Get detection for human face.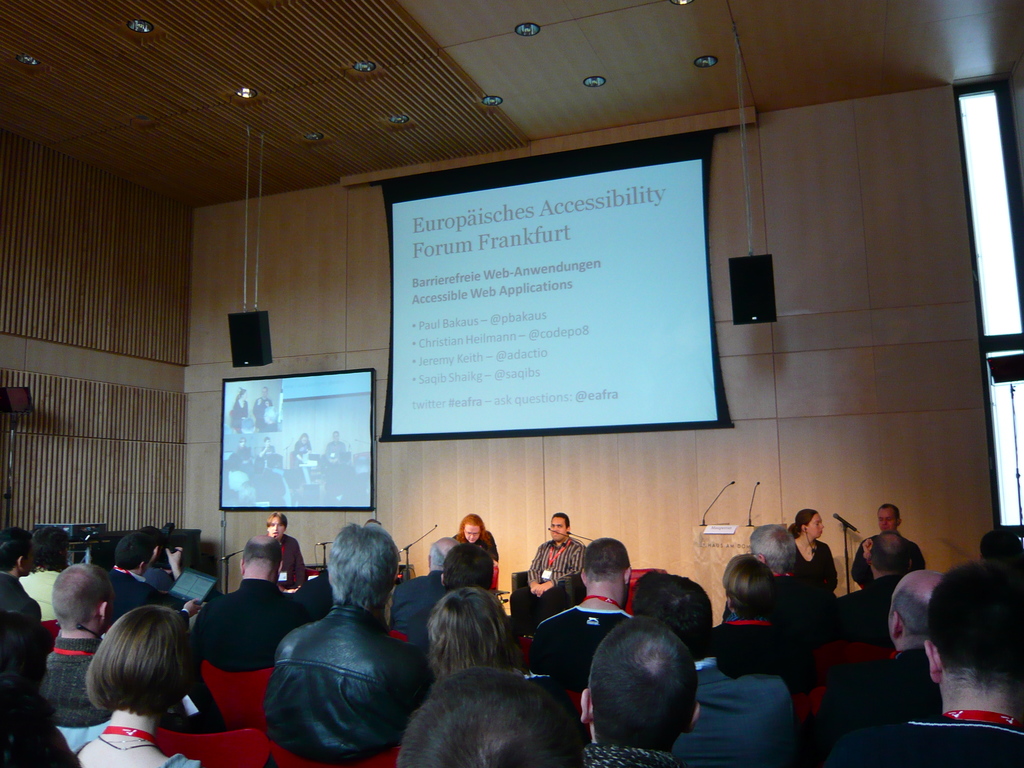
Detection: box=[260, 387, 268, 398].
